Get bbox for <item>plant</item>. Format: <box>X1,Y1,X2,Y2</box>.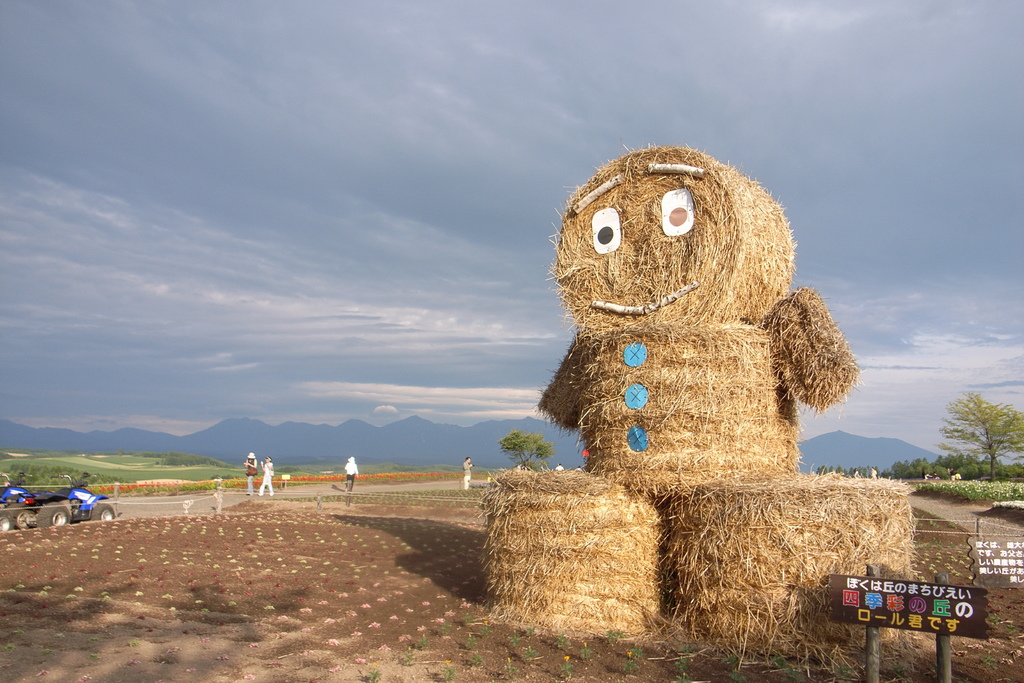
<box>0,440,508,506</box>.
